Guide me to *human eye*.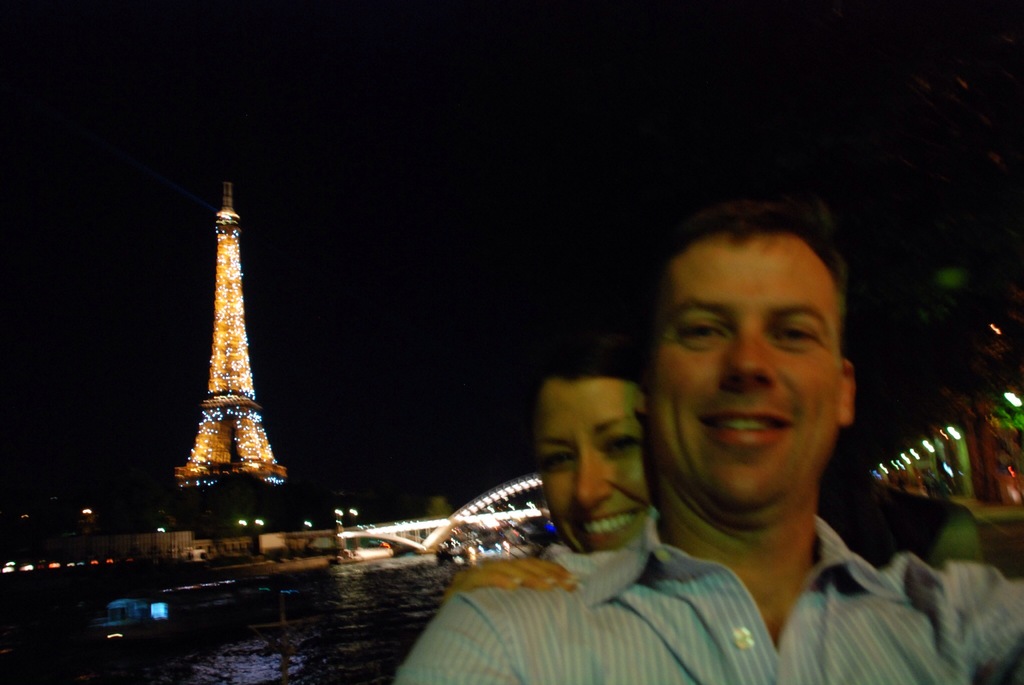
Guidance: [673, 318, 731, 347].
